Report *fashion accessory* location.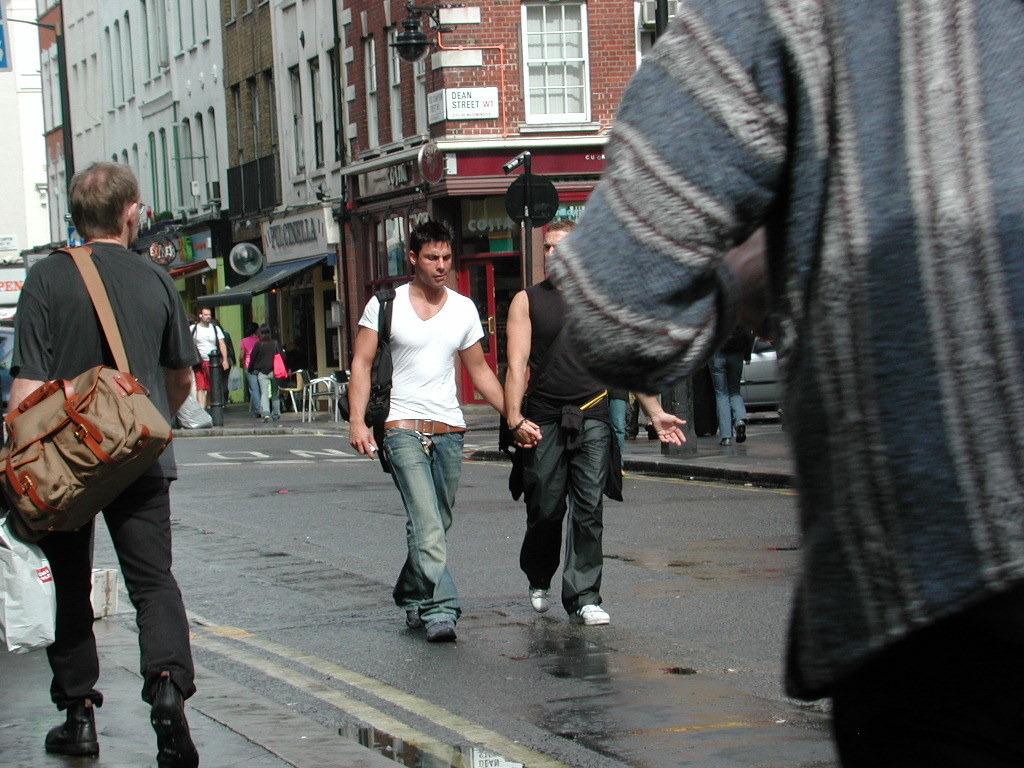
Report: <region>274, 347, 287, 378</region>.
